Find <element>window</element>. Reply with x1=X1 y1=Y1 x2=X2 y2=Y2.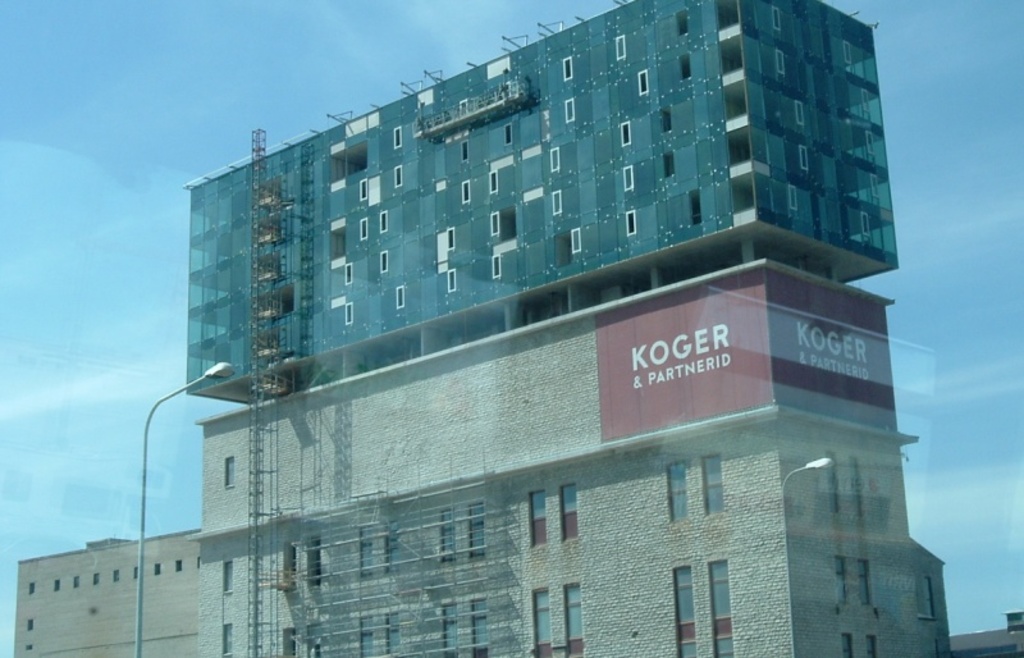
x1=470 y1=600 x2=489 y2=657.
